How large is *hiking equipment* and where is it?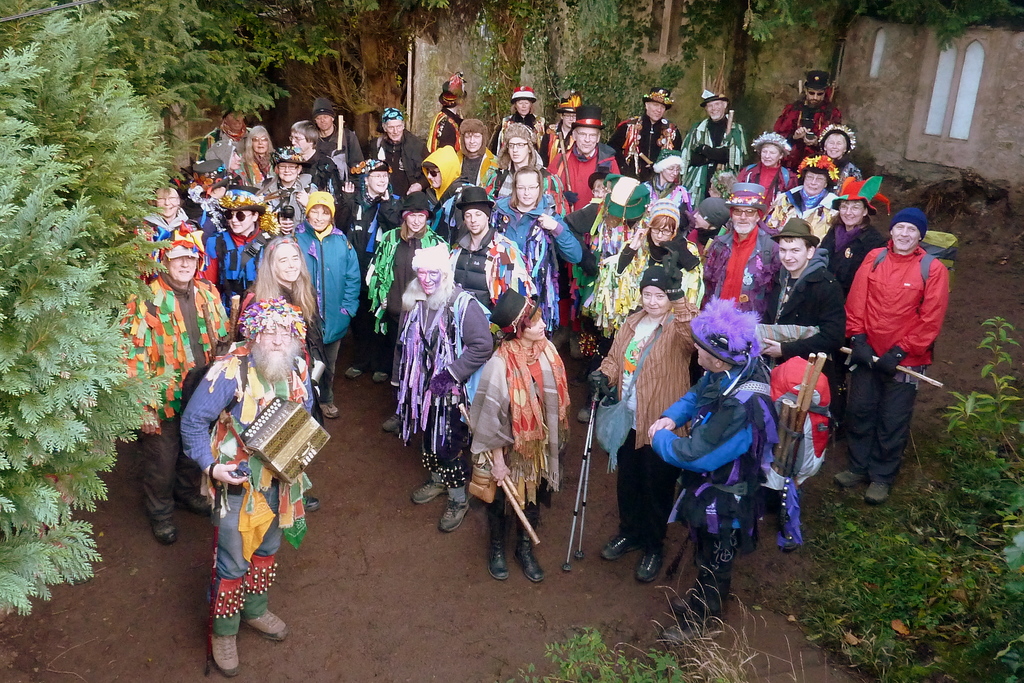
Bounding box: x1=840 y1=348 x2=945 y2=388.
